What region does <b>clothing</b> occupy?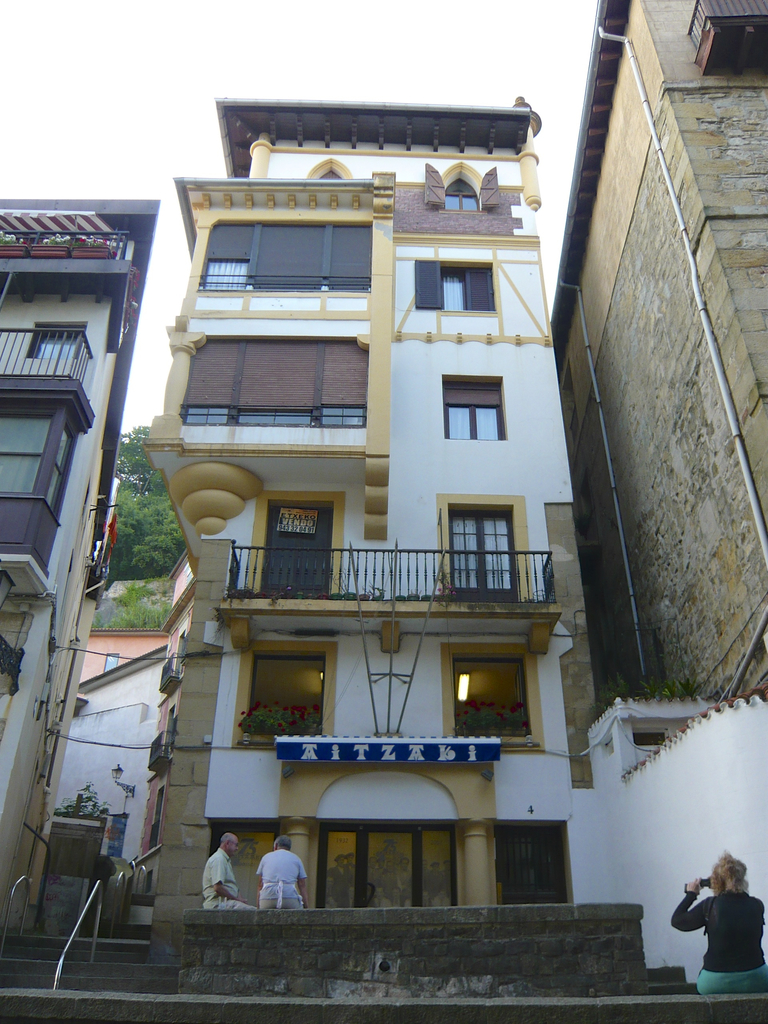
bbox=(671, 890, 767, 995).
